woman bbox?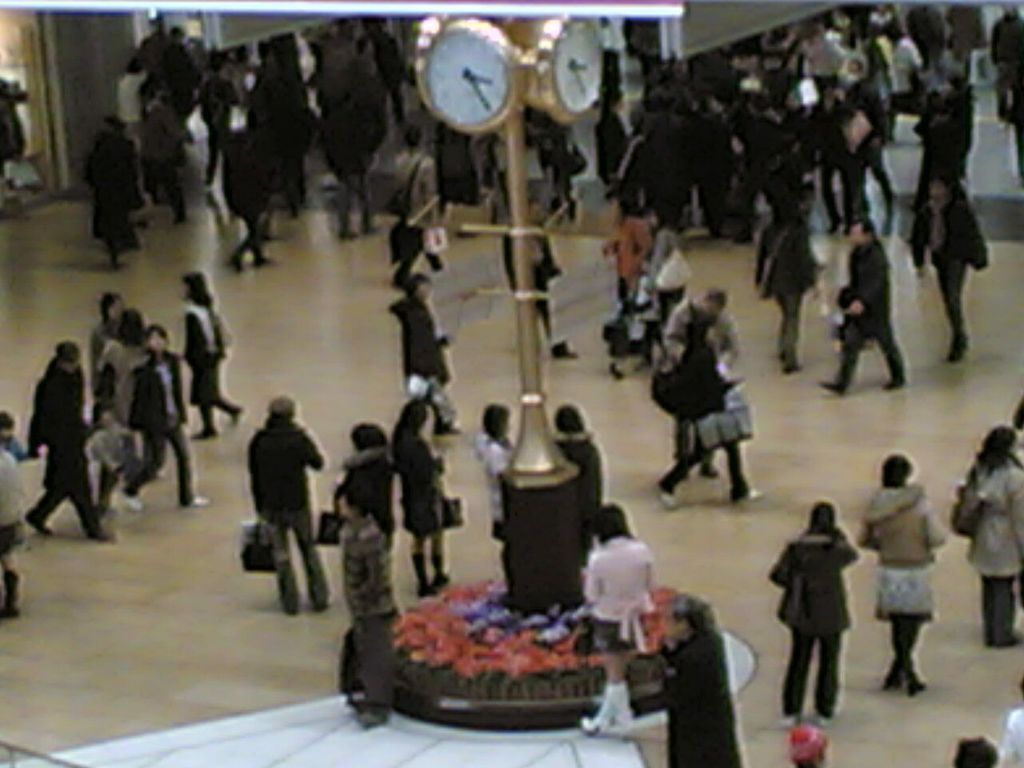
x1=851 y1=446 x2=941 y2=705
